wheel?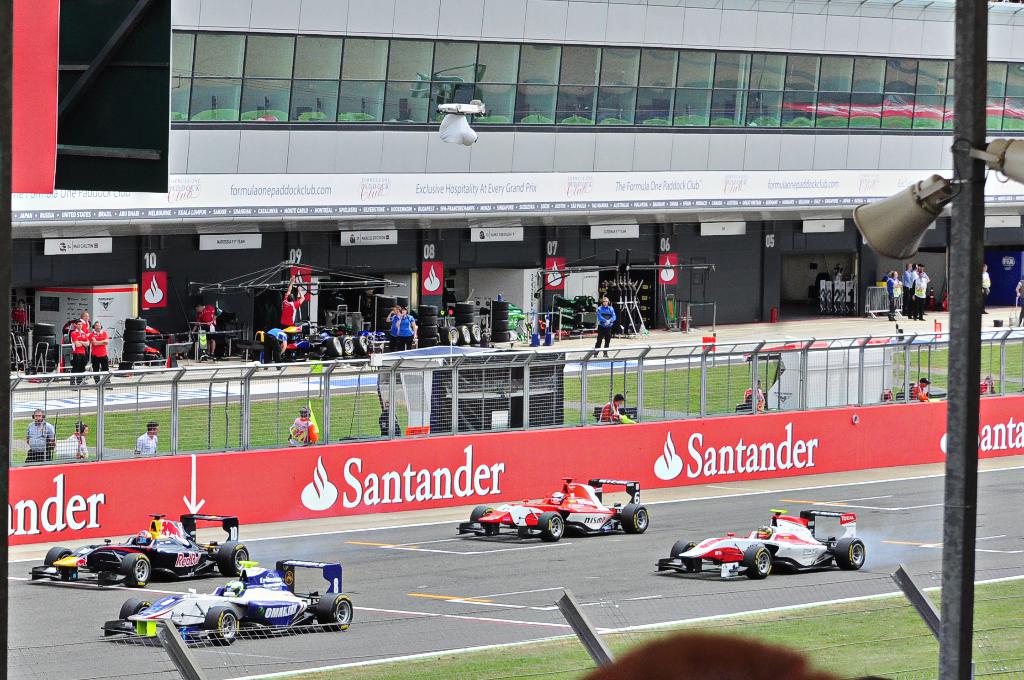
left=35, top=324, right=55, bottom=333
